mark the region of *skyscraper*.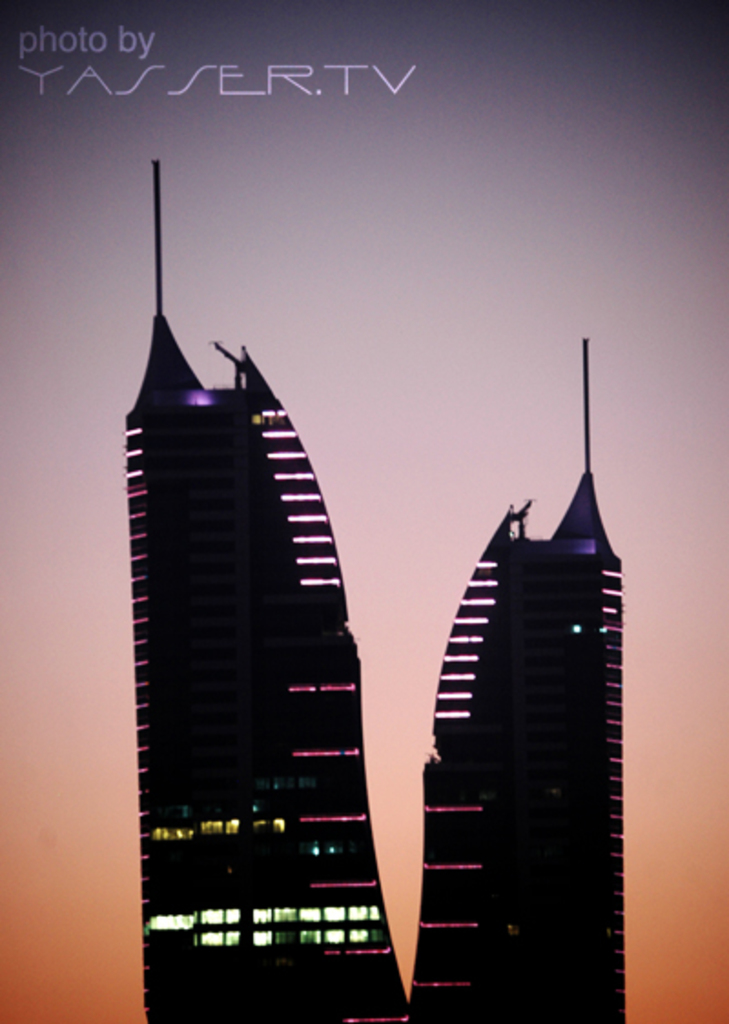
Region: 423:332:634:1022.
